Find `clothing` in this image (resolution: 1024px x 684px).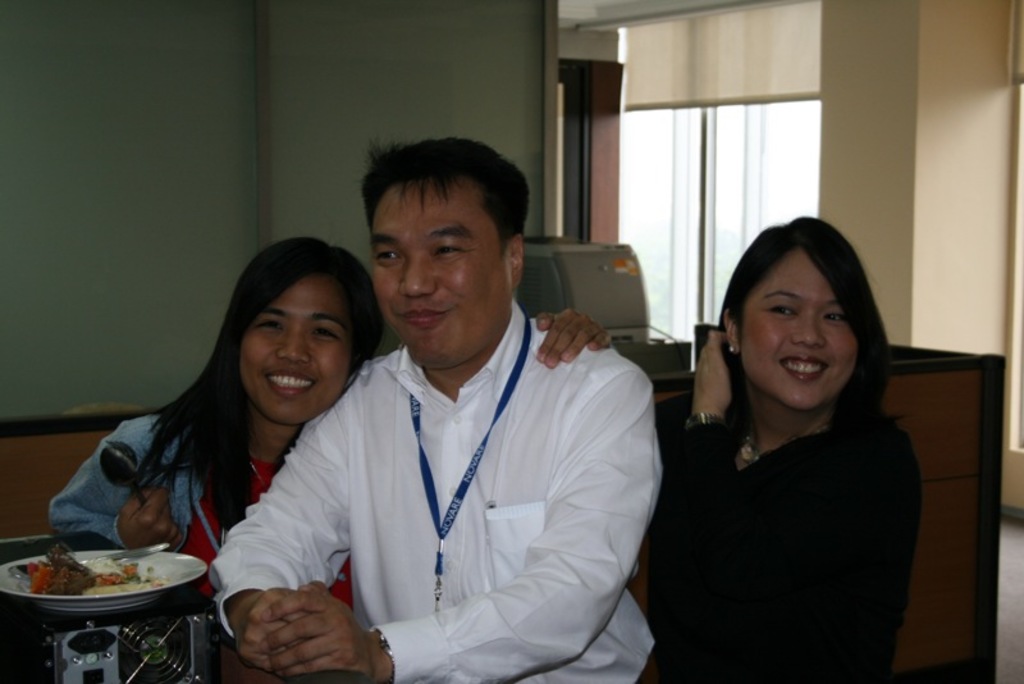
pyautogui.locateOnScreen(224, 286, 669, 672).
